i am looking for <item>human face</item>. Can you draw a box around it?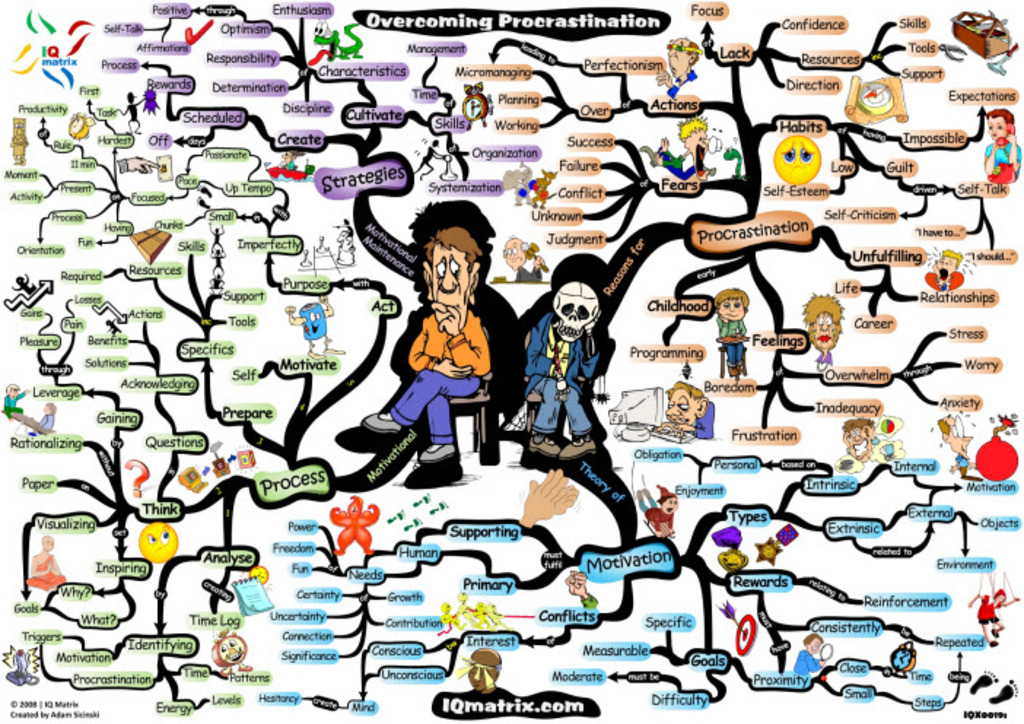
Sure, the bounding box is x1=430 y1=242 x2=468 y2=330.
